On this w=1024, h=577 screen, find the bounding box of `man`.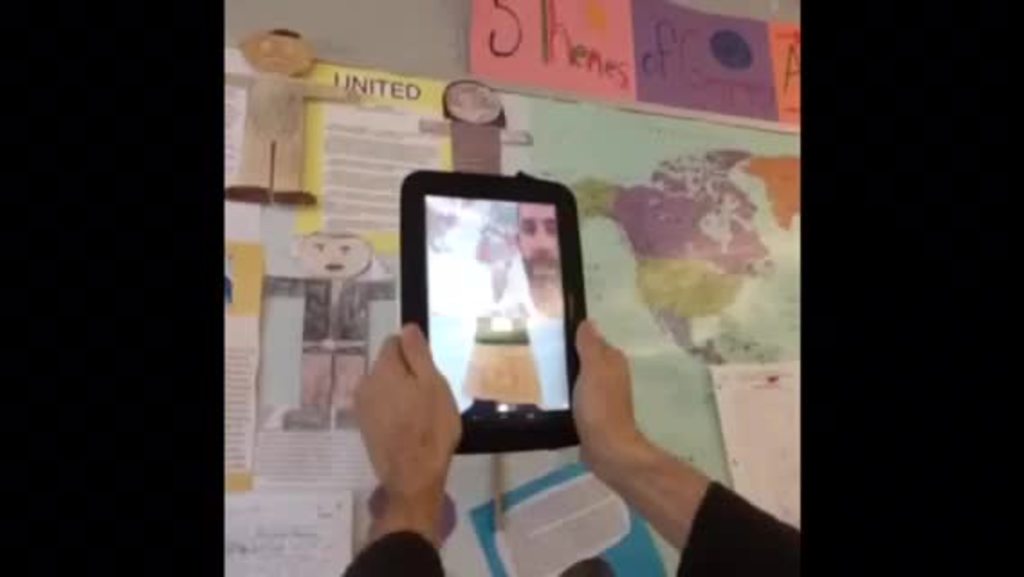
Bounding box: 335, 316, 800, 575.
